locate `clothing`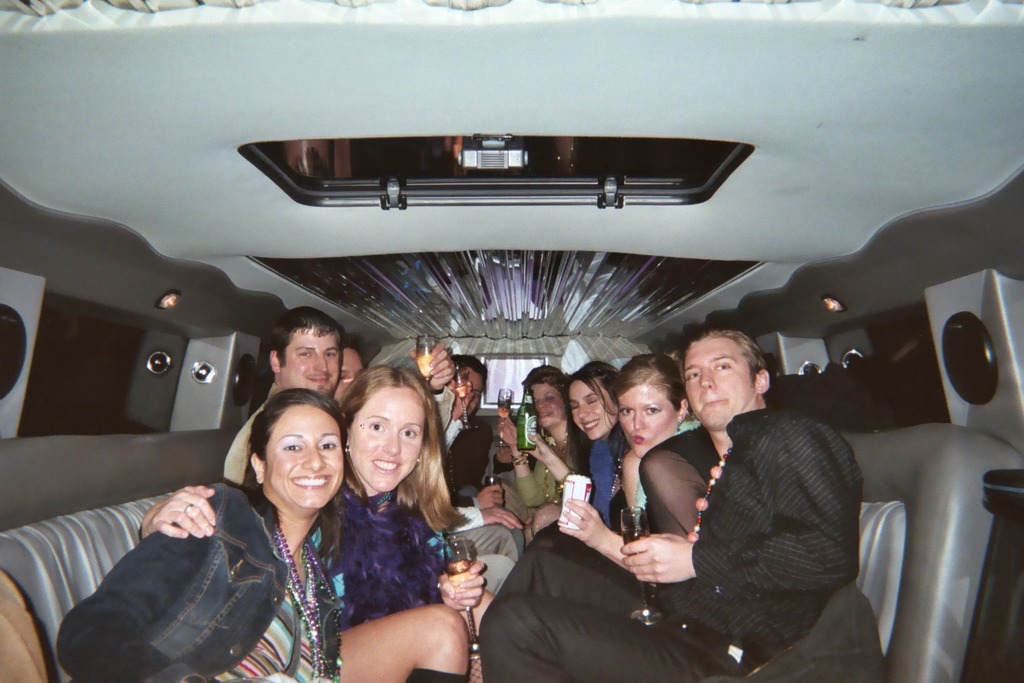
left=57, top=478, right=349, bottom=682
